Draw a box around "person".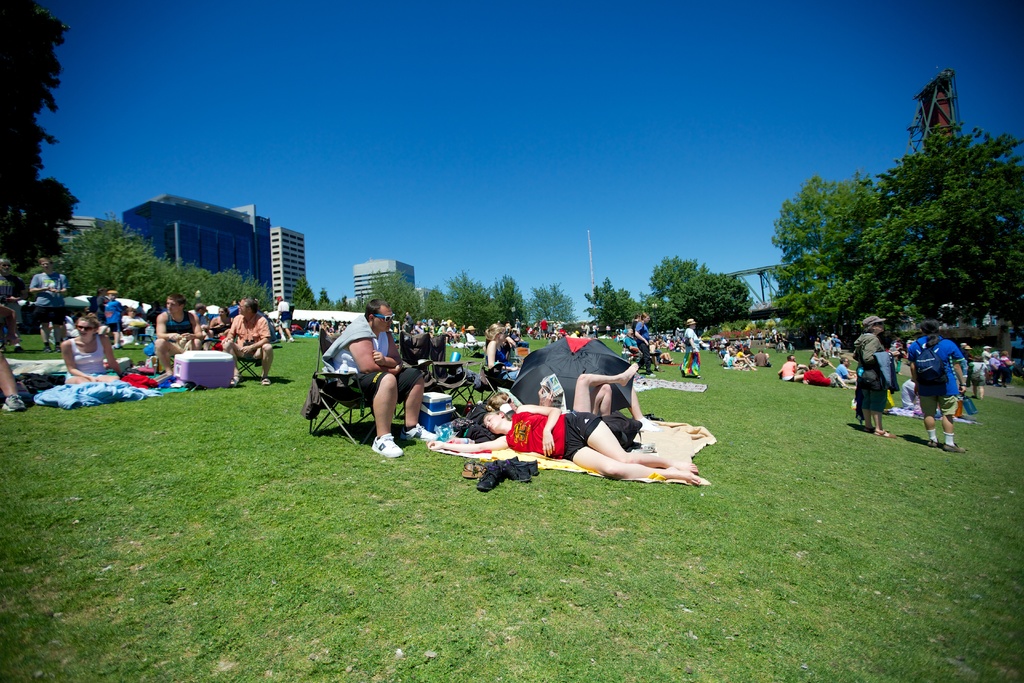
detection(60, 314, 137, 384).
